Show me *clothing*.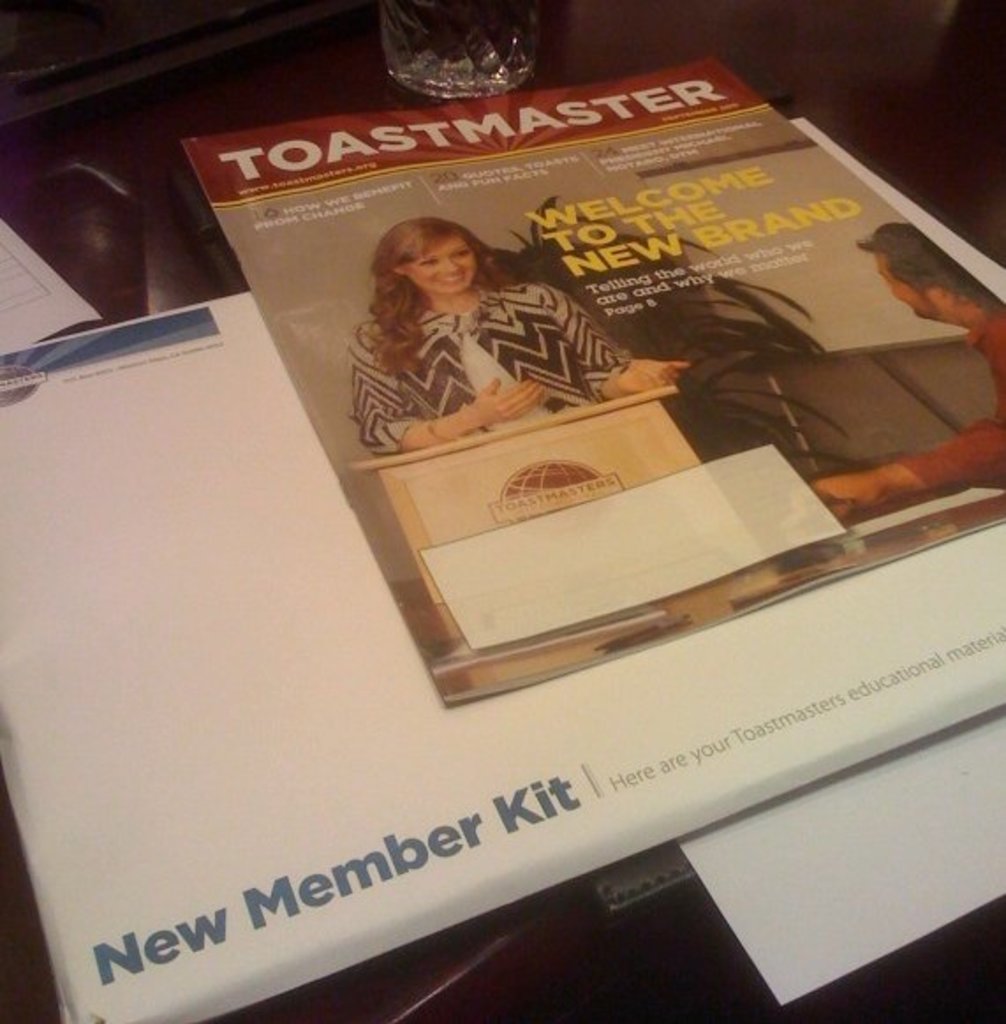
*clothing* is here: x1=328, y1=231, x2=659, y2=430.
